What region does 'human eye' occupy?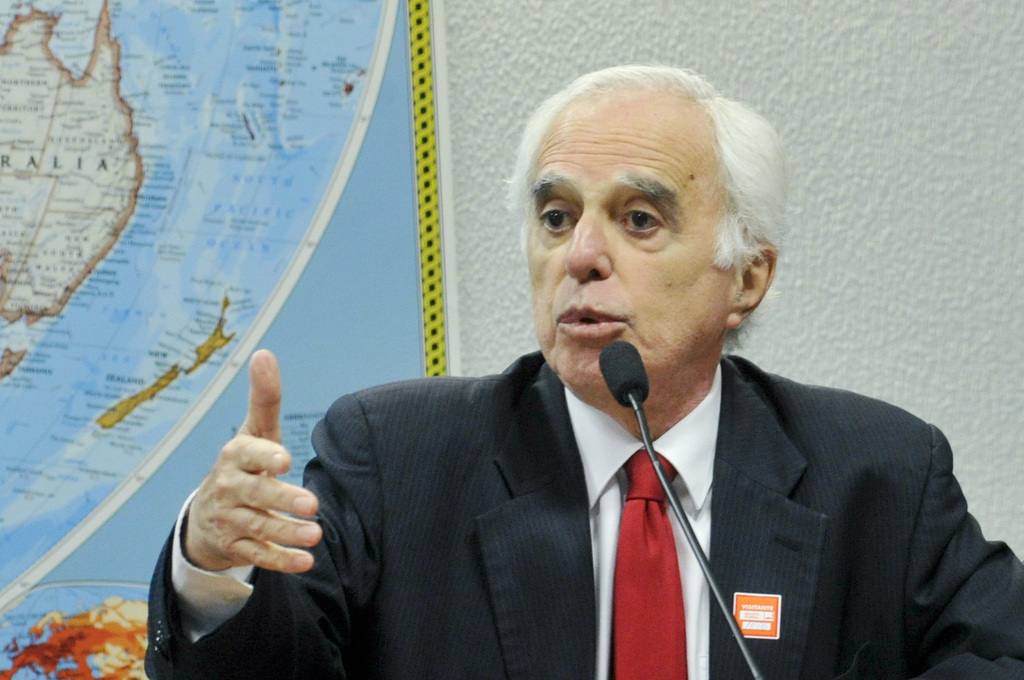
box(616, 199, 666, 234).
